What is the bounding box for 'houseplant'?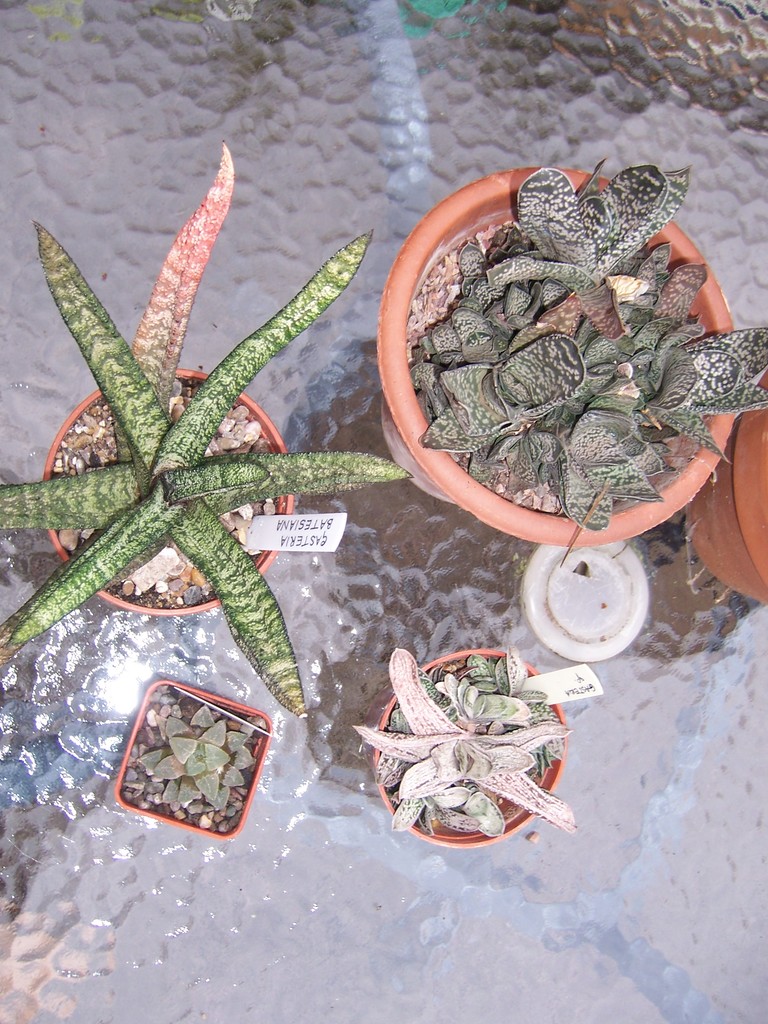
rect(376, 160, 767, 552).
